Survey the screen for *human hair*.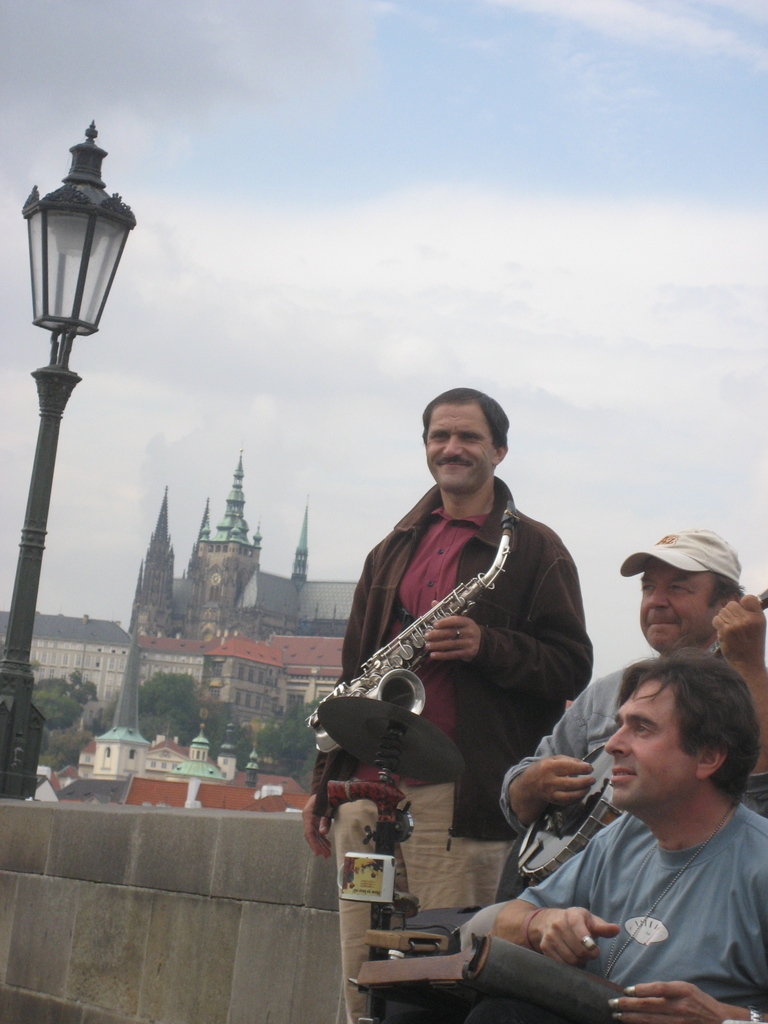
Survey found: [left=417, top=381, right=512, bottom=465].
